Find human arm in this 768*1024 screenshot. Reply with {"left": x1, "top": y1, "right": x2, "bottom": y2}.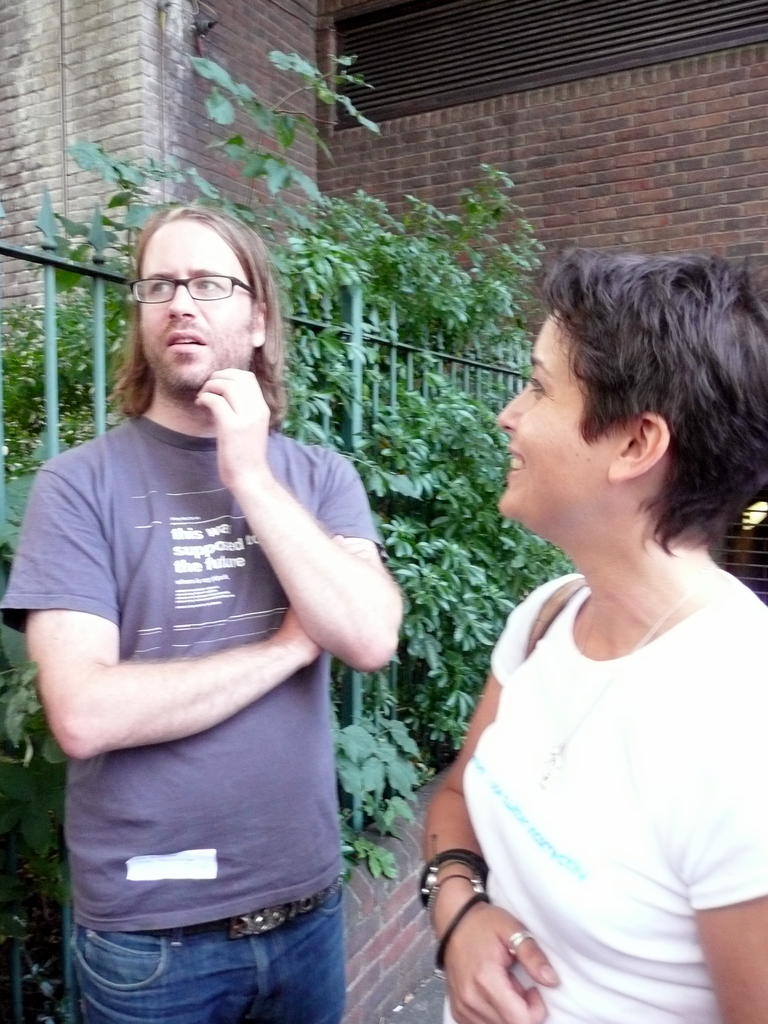
{"left": 678, "top": 691, "right": 767, "bottom": 1023}.
